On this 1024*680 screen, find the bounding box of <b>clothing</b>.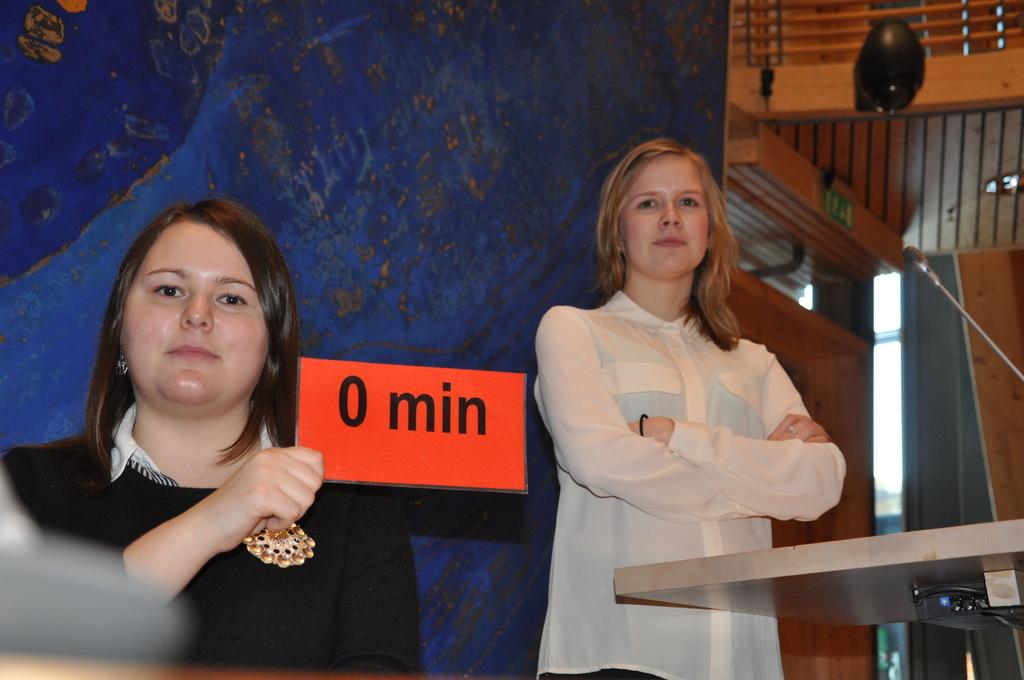
Bounding box: 529:238:842:619.
